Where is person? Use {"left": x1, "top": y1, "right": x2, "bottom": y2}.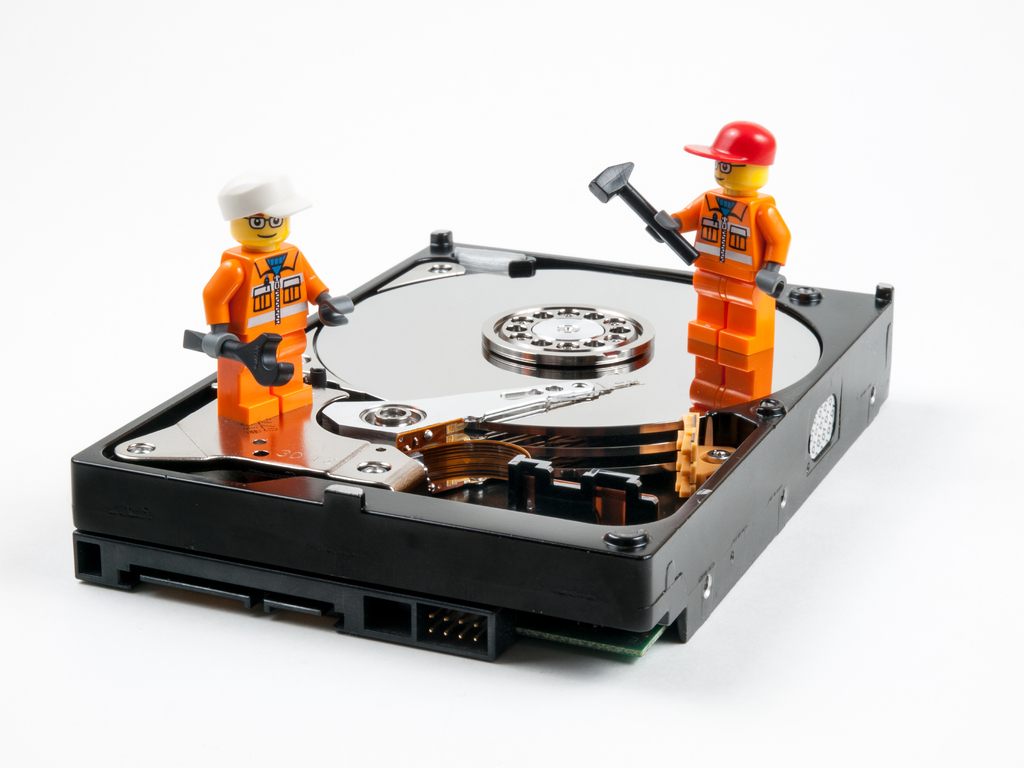
{"left": 191, "top": 174, "right": 354, "bottom": 420}.
